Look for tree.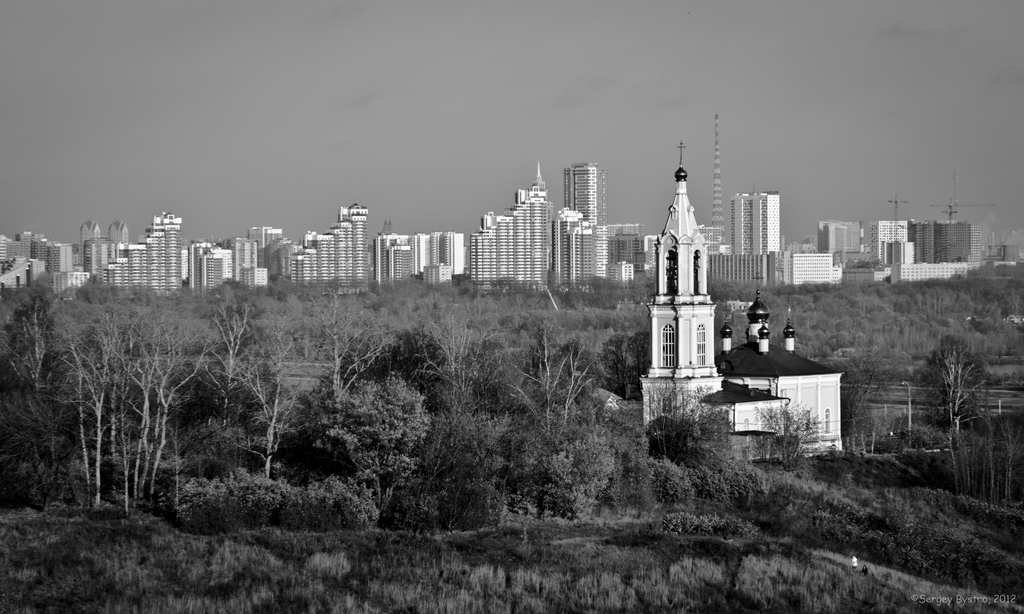
Found: left=311, top=283, right=381, bottom=408.
